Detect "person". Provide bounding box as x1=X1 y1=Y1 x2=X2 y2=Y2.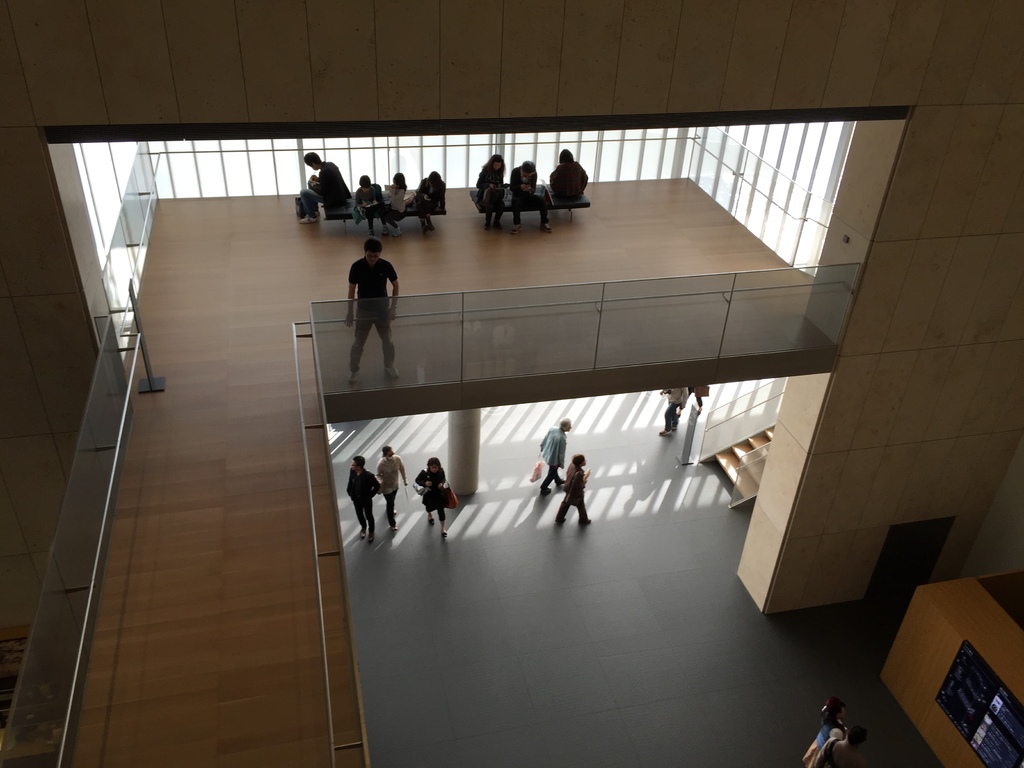
x1=803 y1=696 x2=847 y2=767.
